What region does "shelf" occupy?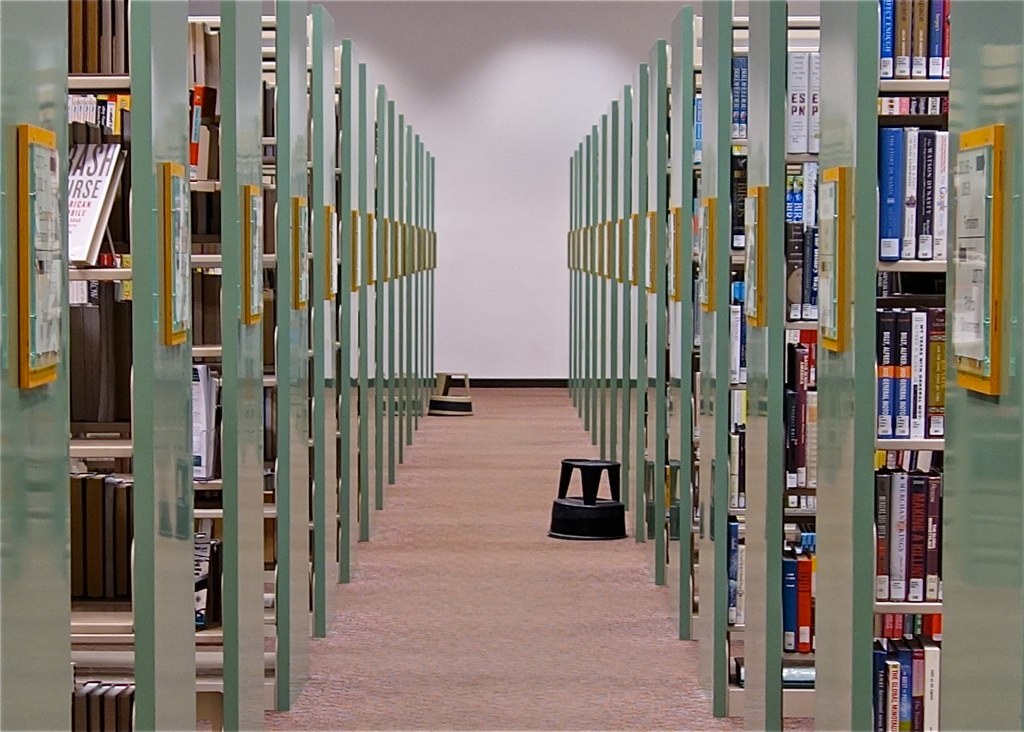
locate(306, 450, 311, 531).
